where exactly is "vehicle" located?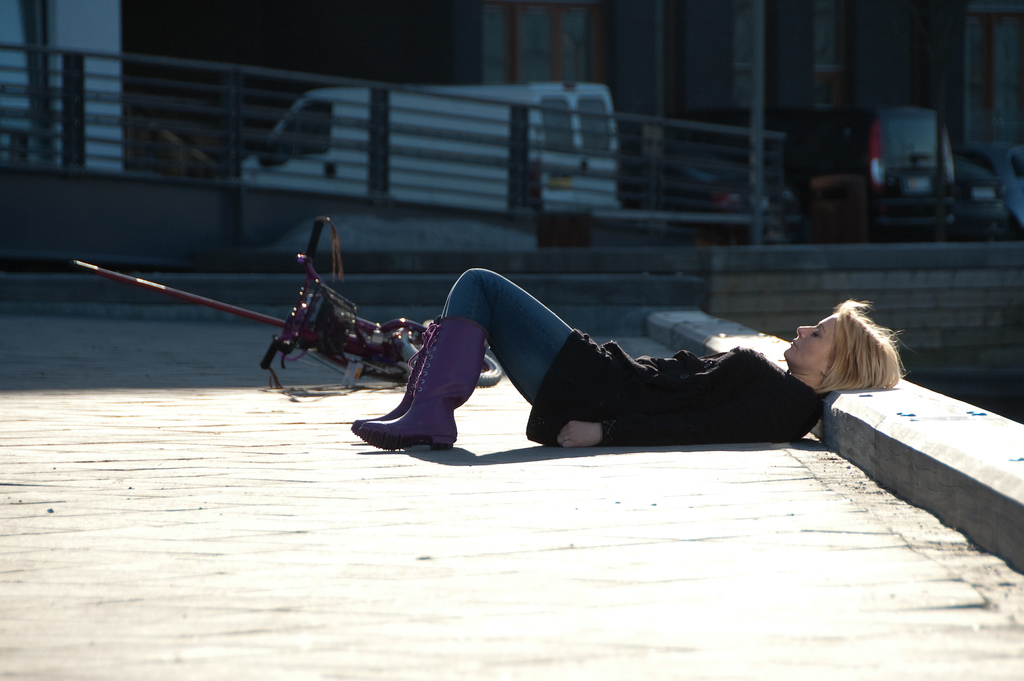
Its bounding box is detection(234, 84, 627, 225).
